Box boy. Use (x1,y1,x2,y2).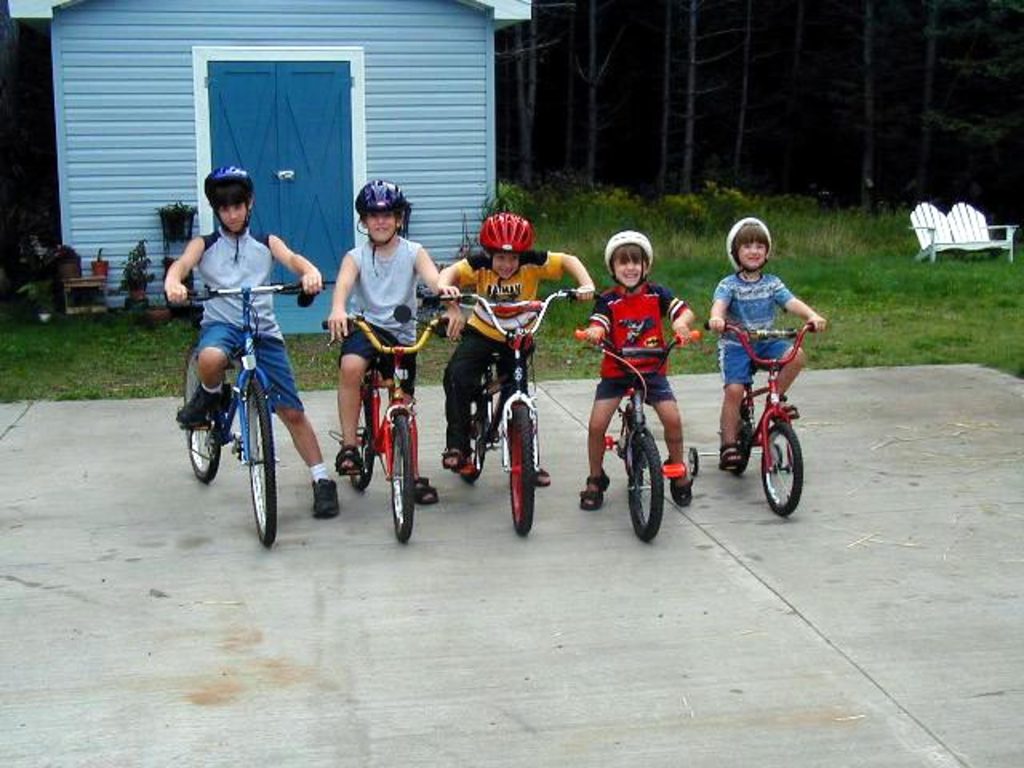
(445,203,605,491).
